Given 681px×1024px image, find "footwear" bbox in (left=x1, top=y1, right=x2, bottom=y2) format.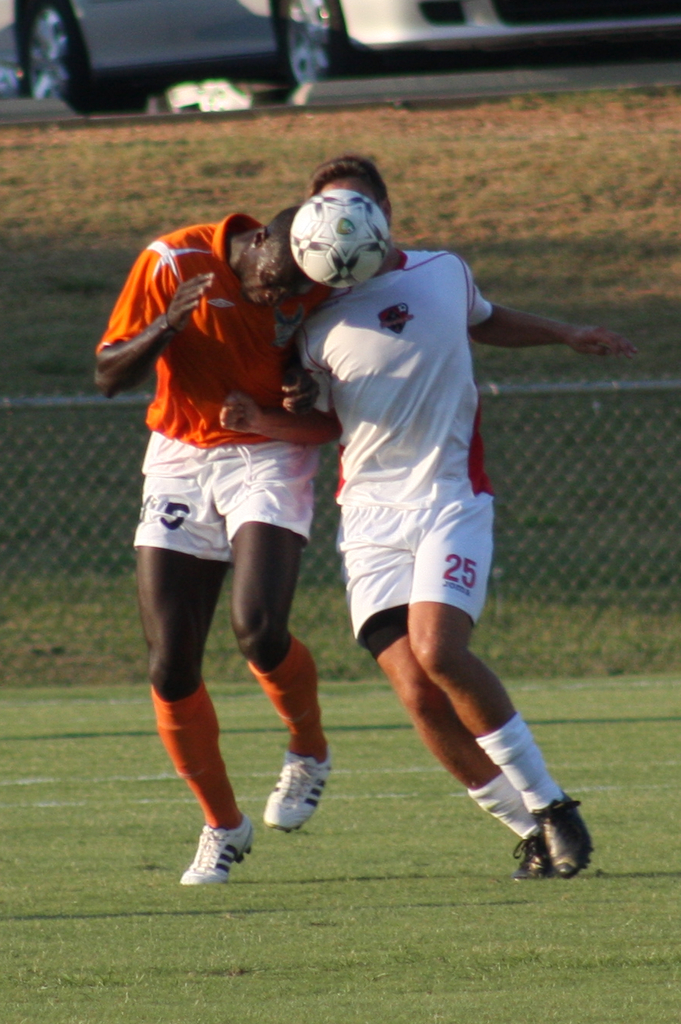
(left=264, top=749, right=338, bottom=830).
